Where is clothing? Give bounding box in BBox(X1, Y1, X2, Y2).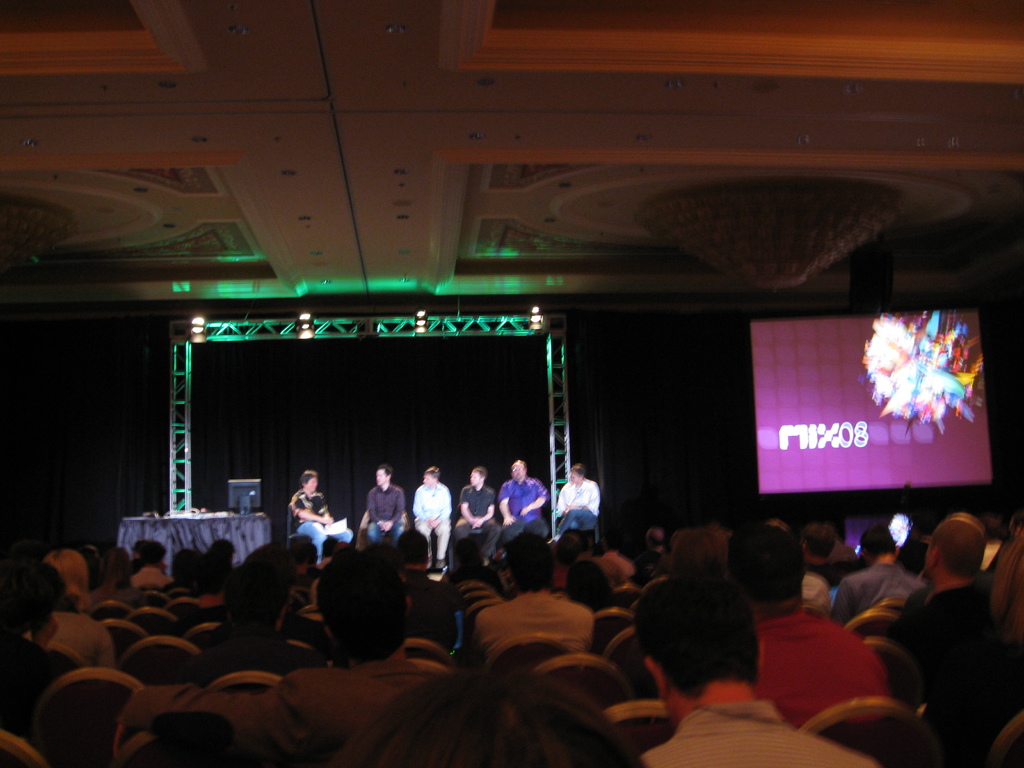
BBox(641, 694, 879, 764).
